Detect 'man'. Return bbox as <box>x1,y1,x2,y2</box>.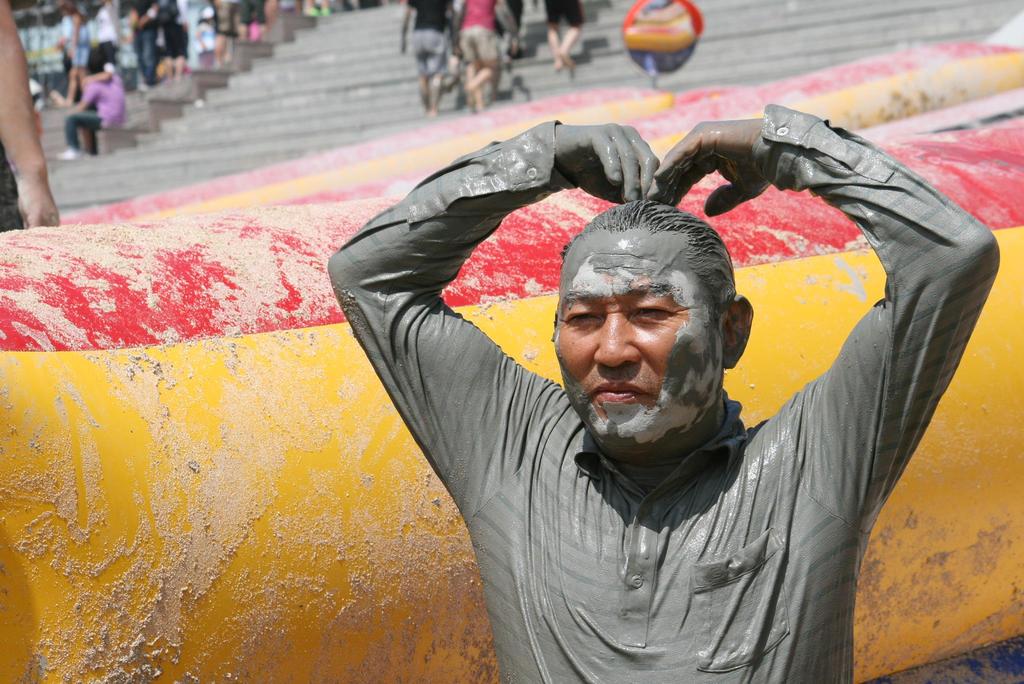
<box>120,0,165,94</box>.
